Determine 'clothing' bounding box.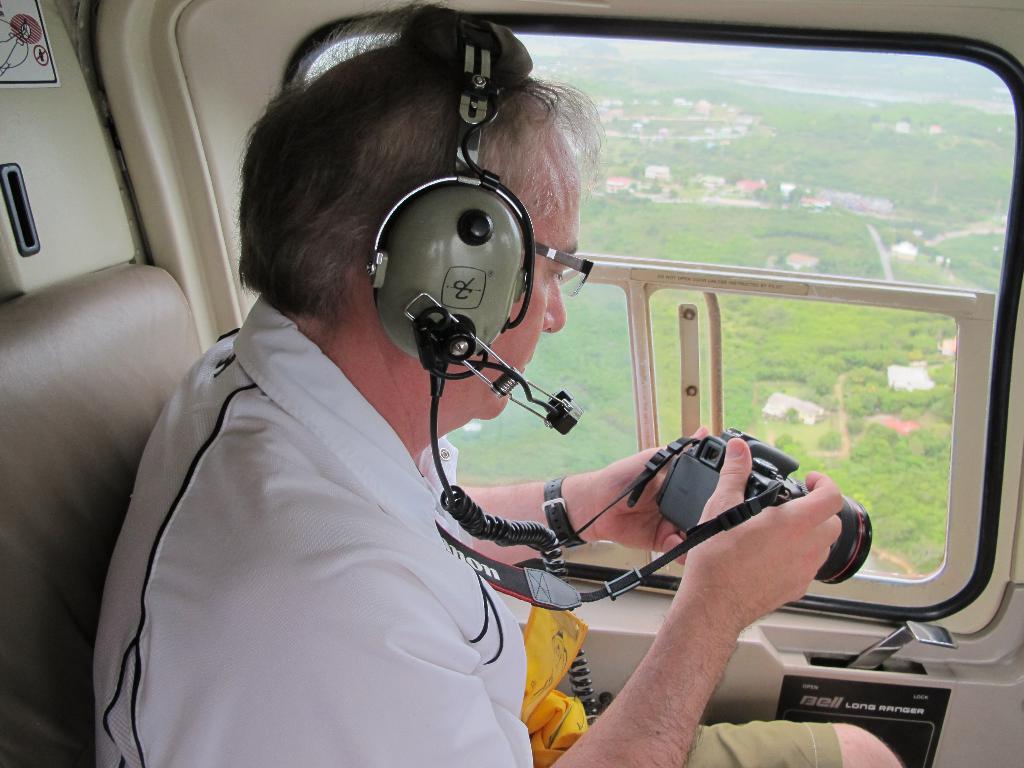
Determined: [87,287,842,767].
